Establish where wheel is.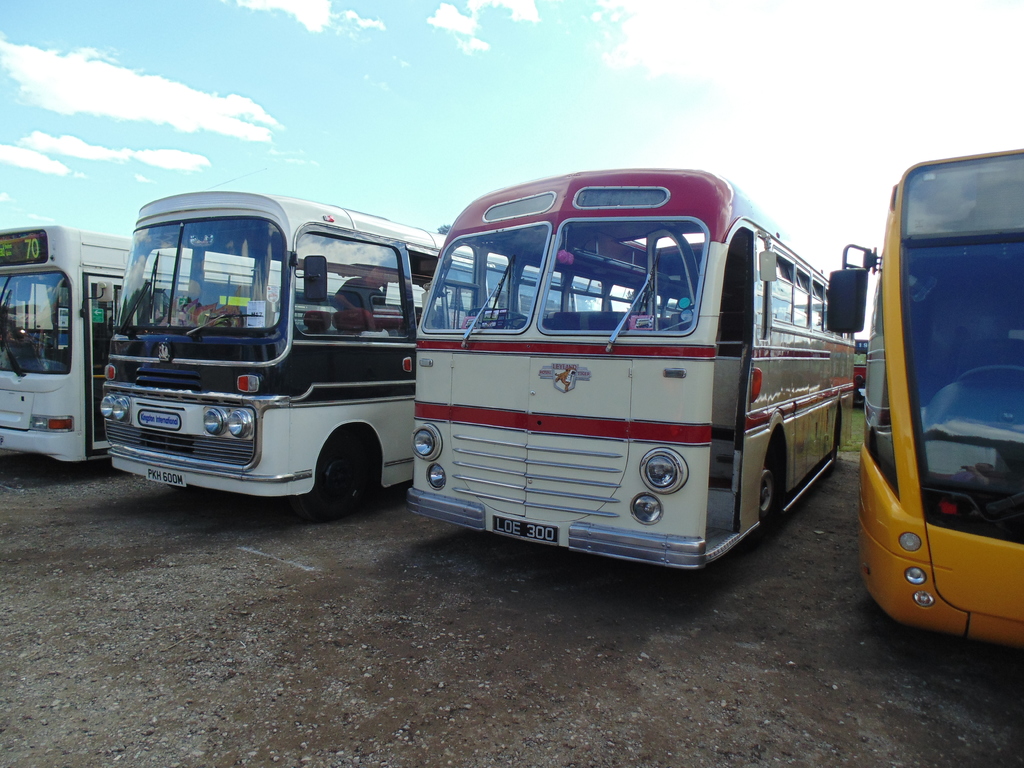
Established at bbox=[312, 436, 383, 521].
